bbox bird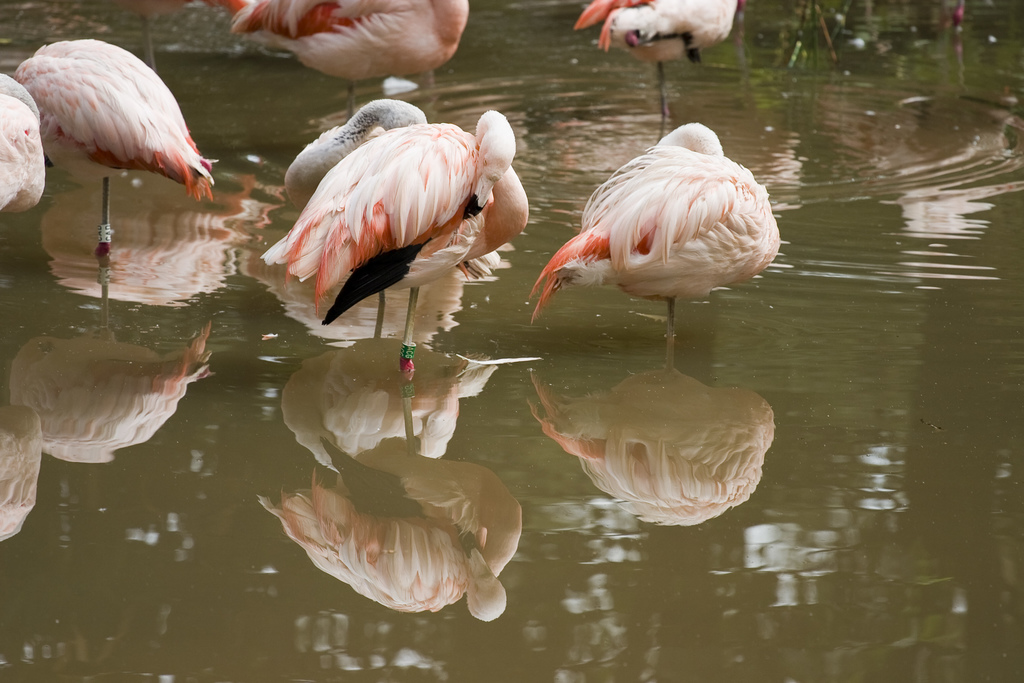
(570,0,745,103)
